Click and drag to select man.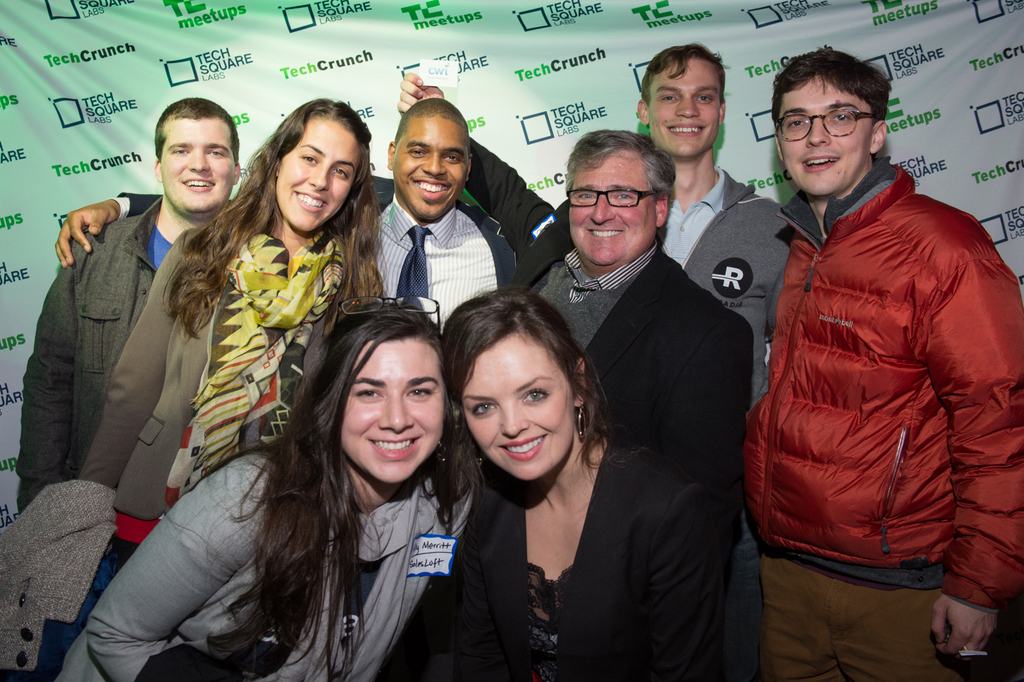
Selection: l=54, t=93, r=535, b=345.
